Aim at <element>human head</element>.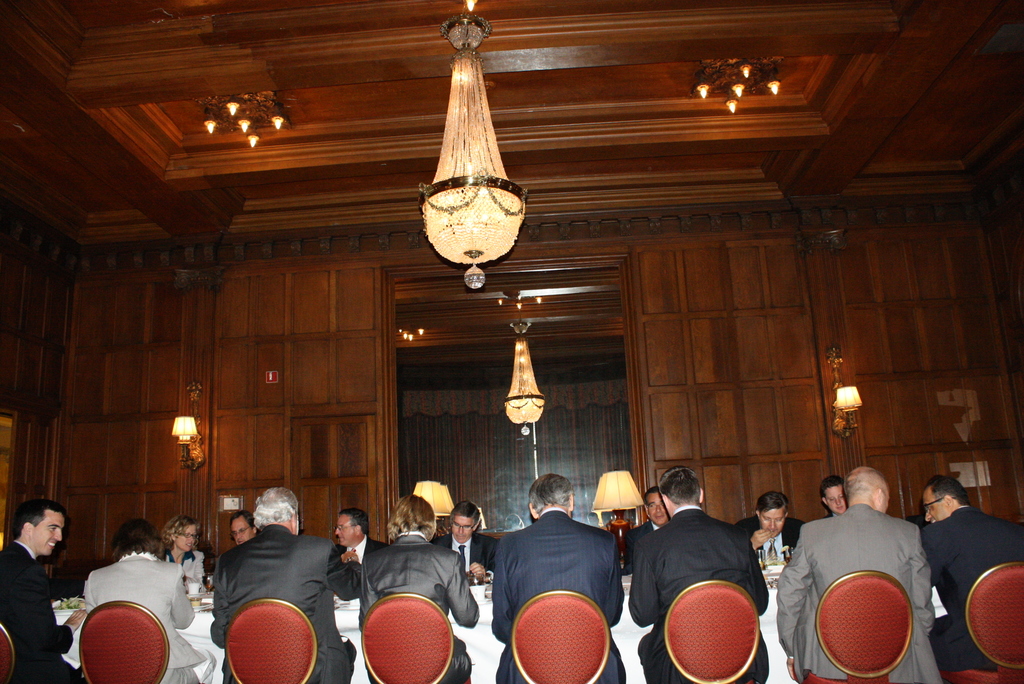
Aimed at [449,502,479,542].
